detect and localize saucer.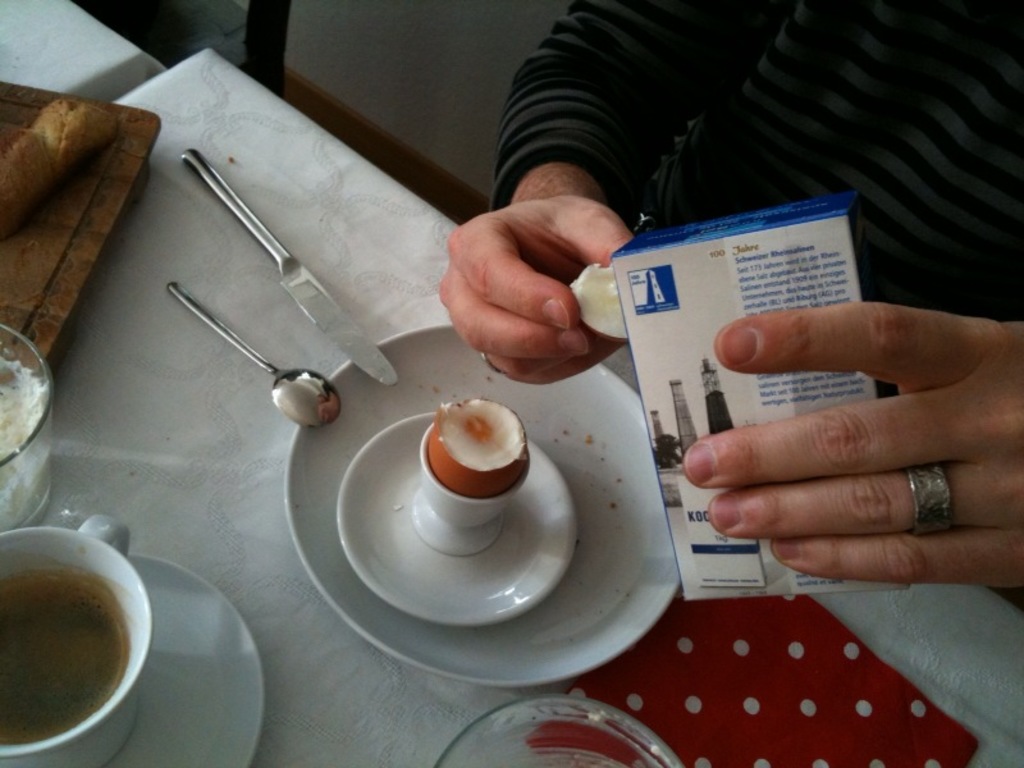
Localized at <box>101,552,269,767</box>.
